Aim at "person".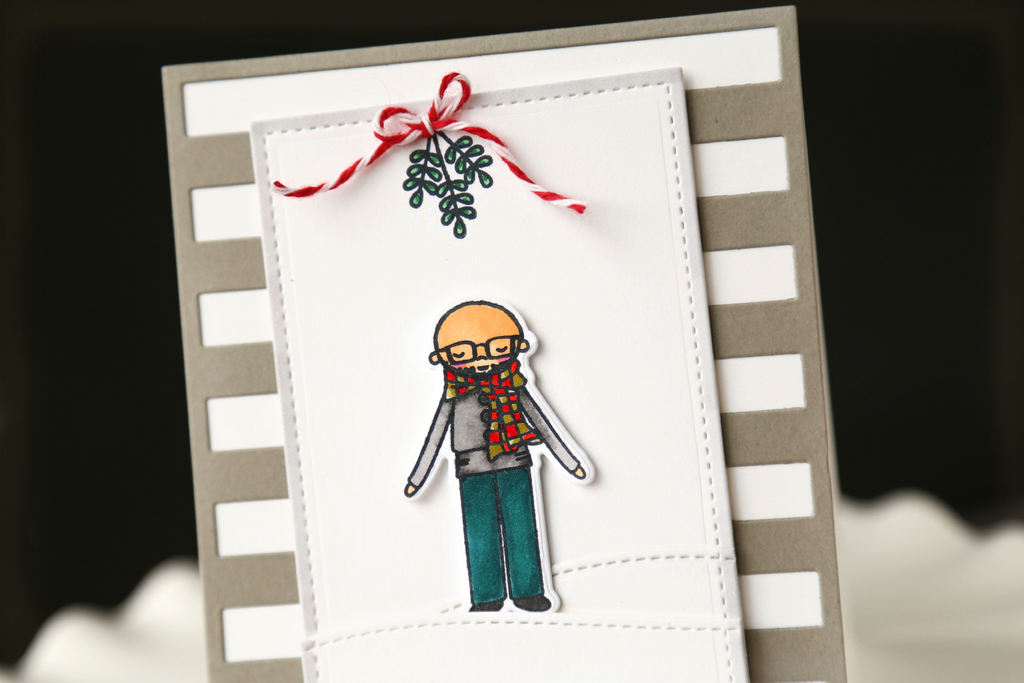
Aimed at left=417, top=258, right=588, bottom=600.
